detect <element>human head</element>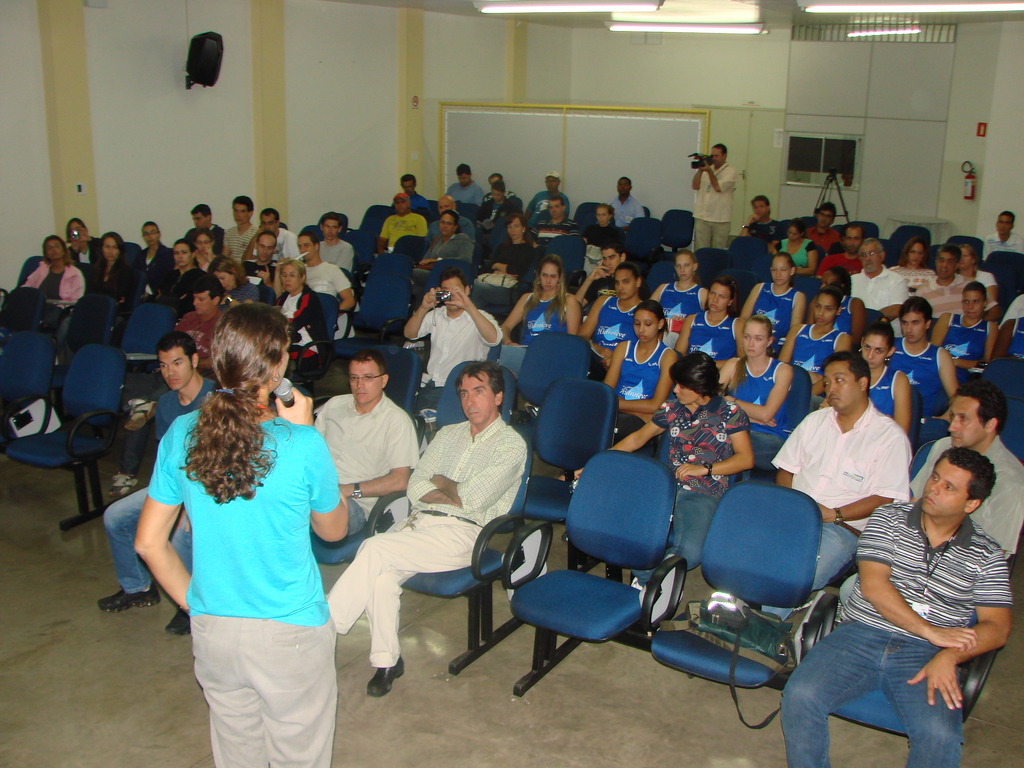
{"x1": 616, "y1": 177, "x2": 634, "y2": 198}
